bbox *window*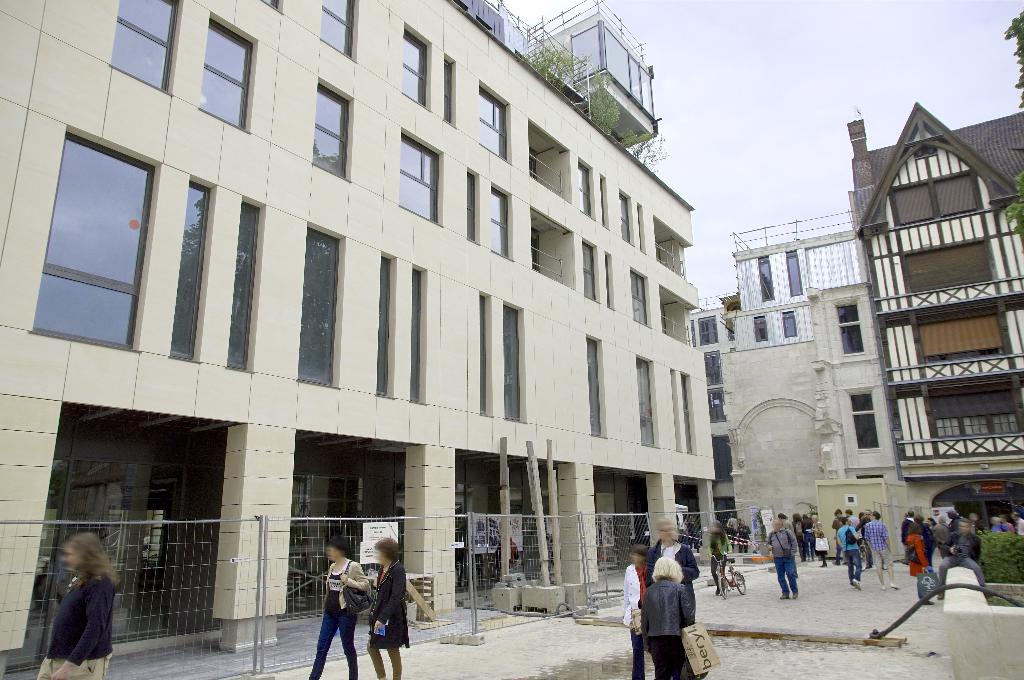
310:0:359:57
